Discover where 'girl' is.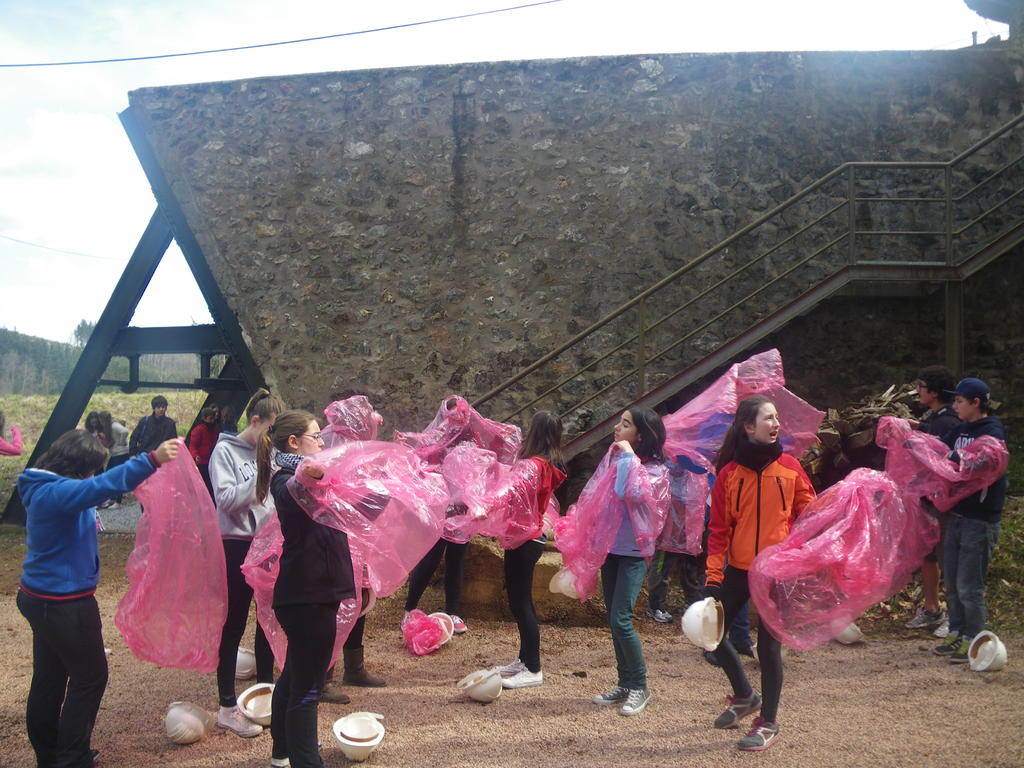
Discovered at l=268, t=408, r=400, b=767.
